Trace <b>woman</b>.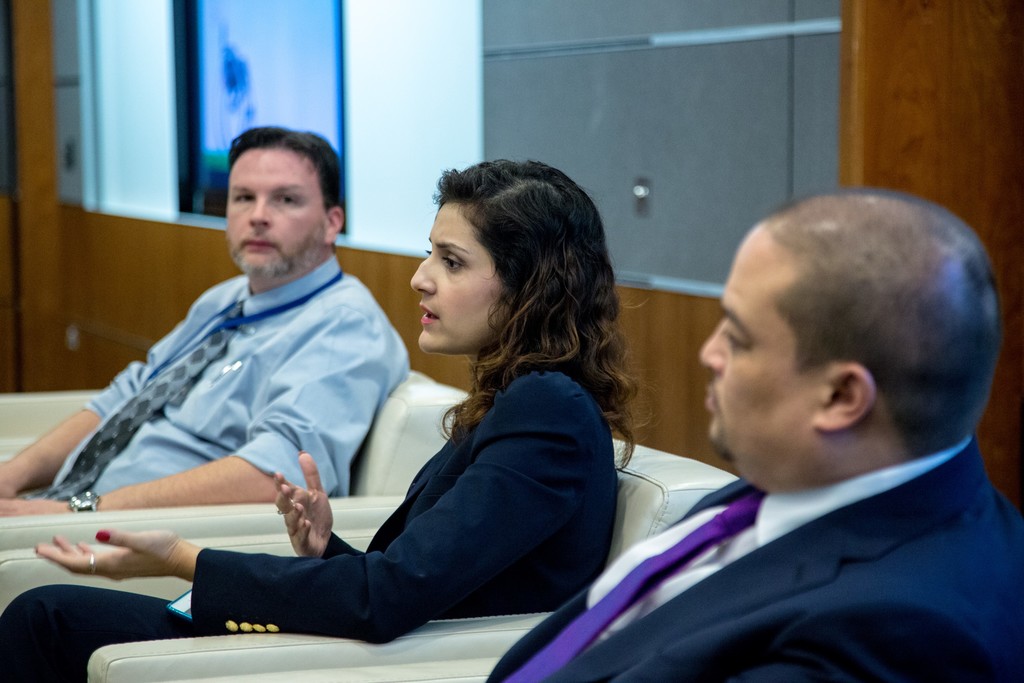
Traced to bbox(0, 158, 660, 682).
